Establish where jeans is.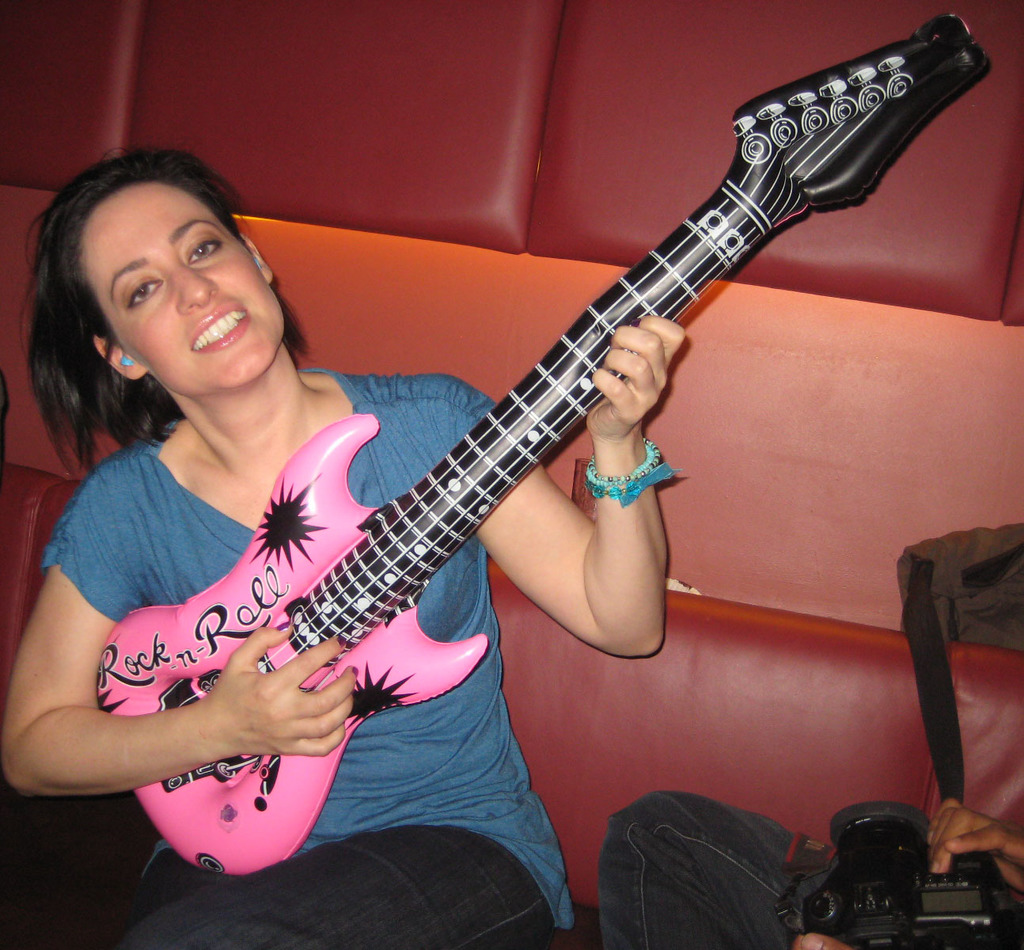
Established at 92,821,563,949.
